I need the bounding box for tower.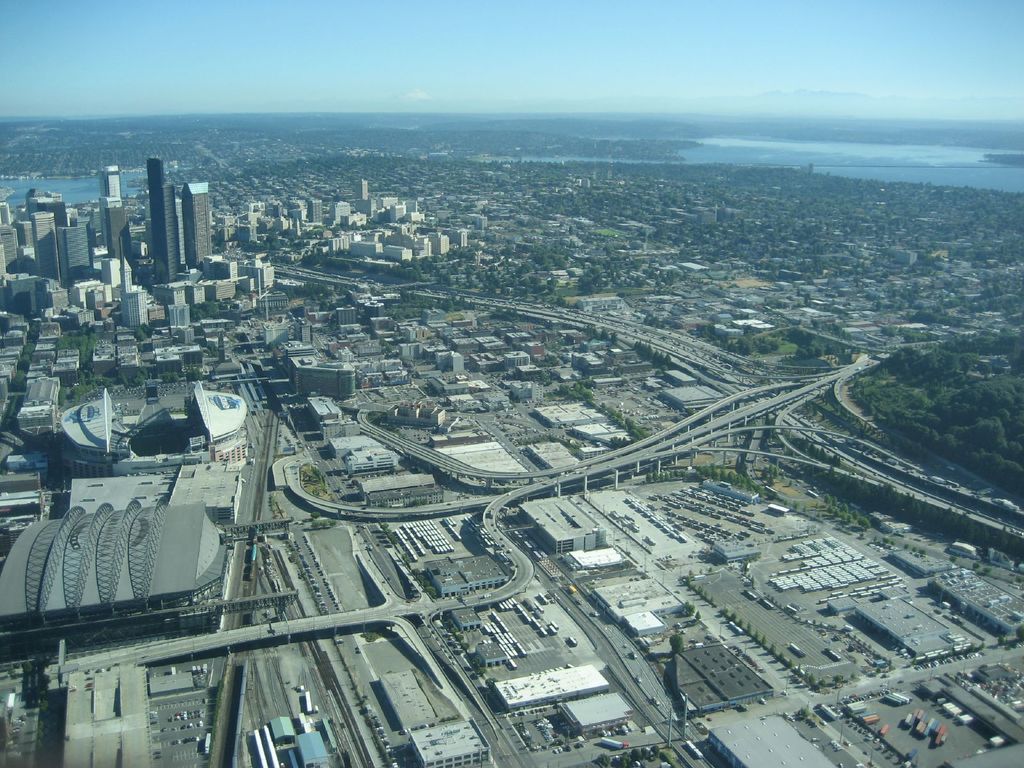
Here it is: <box>143,157,183,280</box>.
